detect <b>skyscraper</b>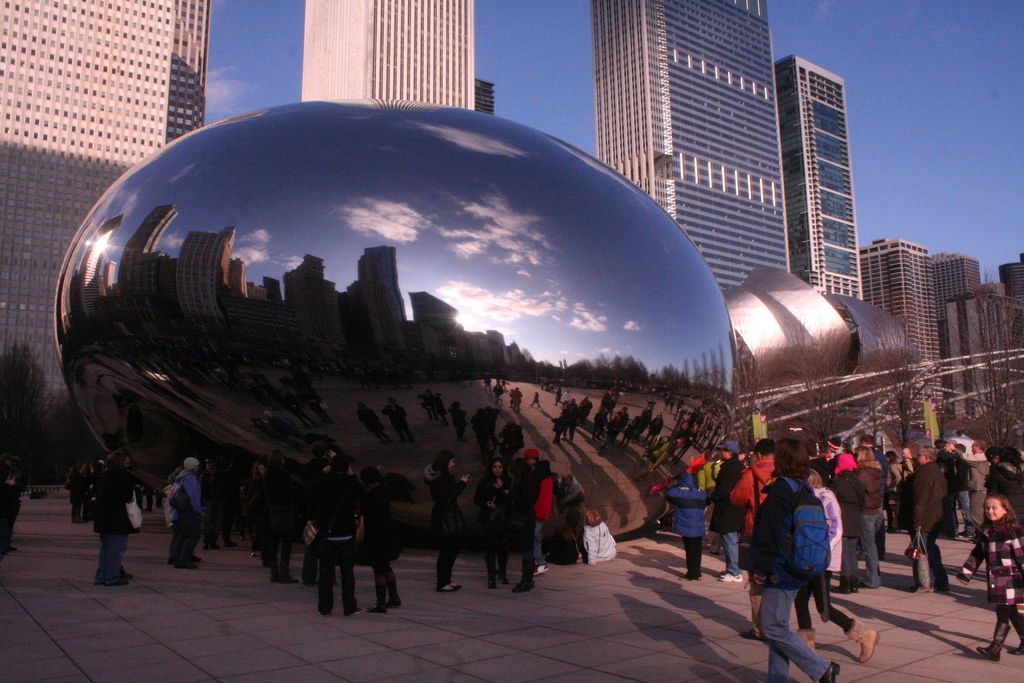
357,241,410,379
